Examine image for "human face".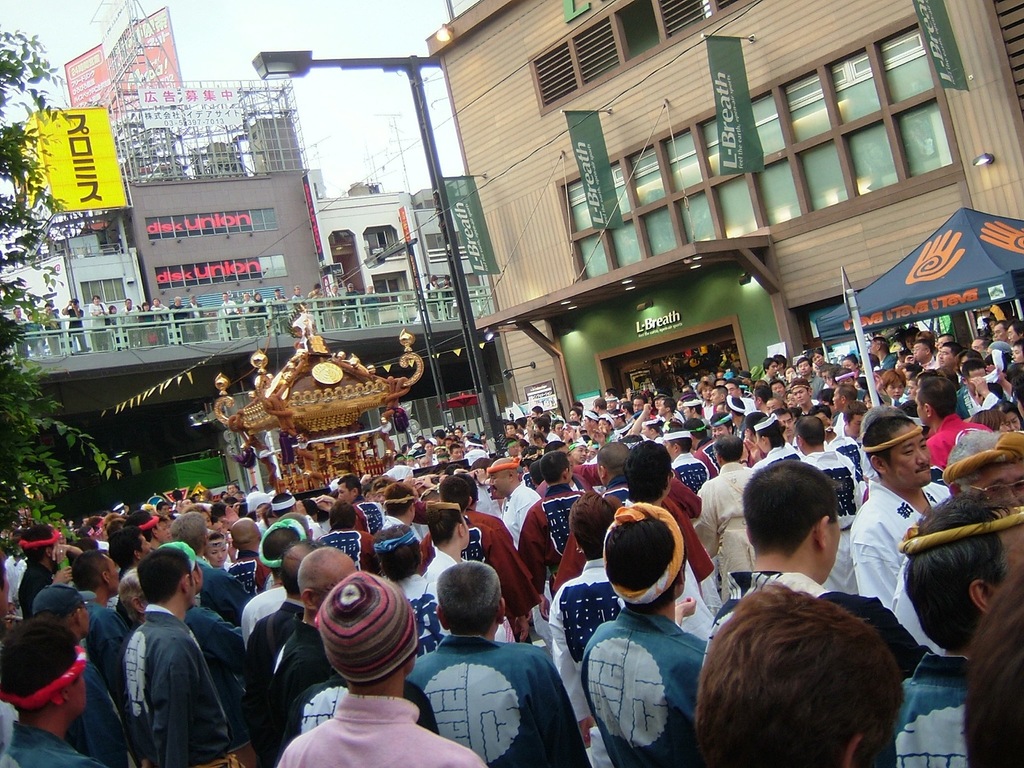
Examination result: [left=605, top=391, right=612, bottom=399].
